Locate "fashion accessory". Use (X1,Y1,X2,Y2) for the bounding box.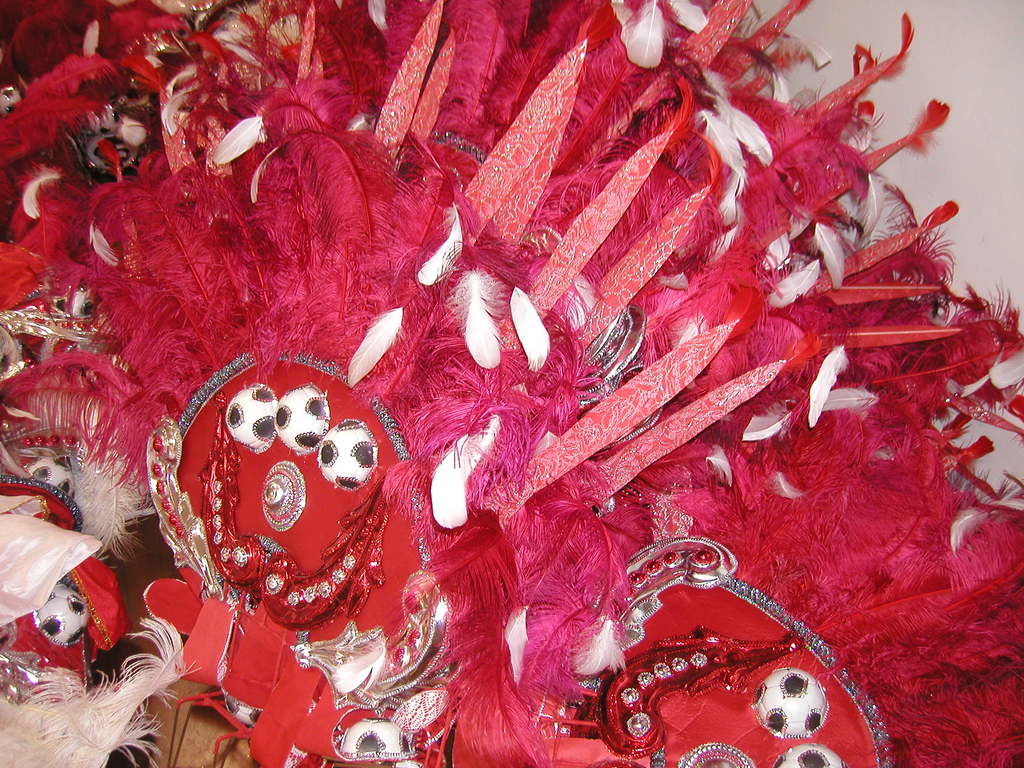
(3,0,1023,767).
